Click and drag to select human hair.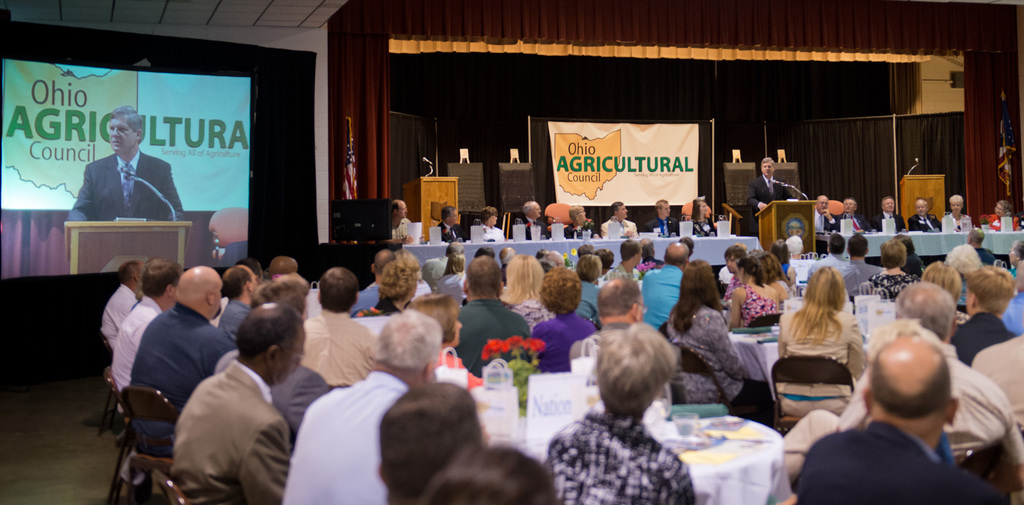
Selection: [left=374, top=250, right=391, bottom=276].
